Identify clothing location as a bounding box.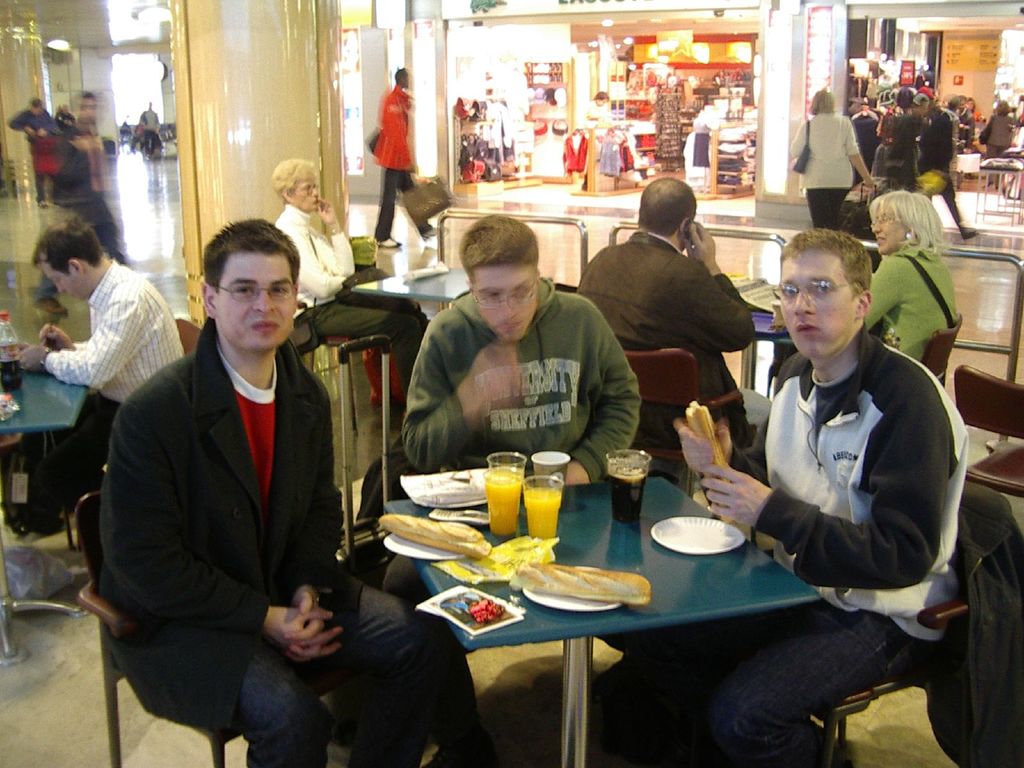
bbox=(600, 138, 628, 175).
